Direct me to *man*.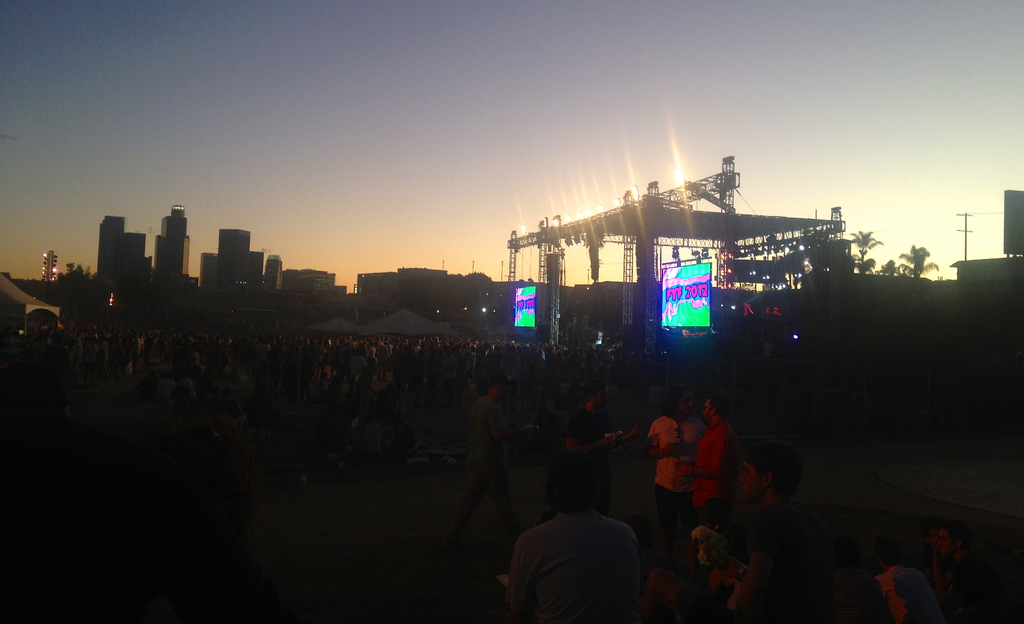
Direction: <bbox>676, 395, 740, 528</bbox>.
